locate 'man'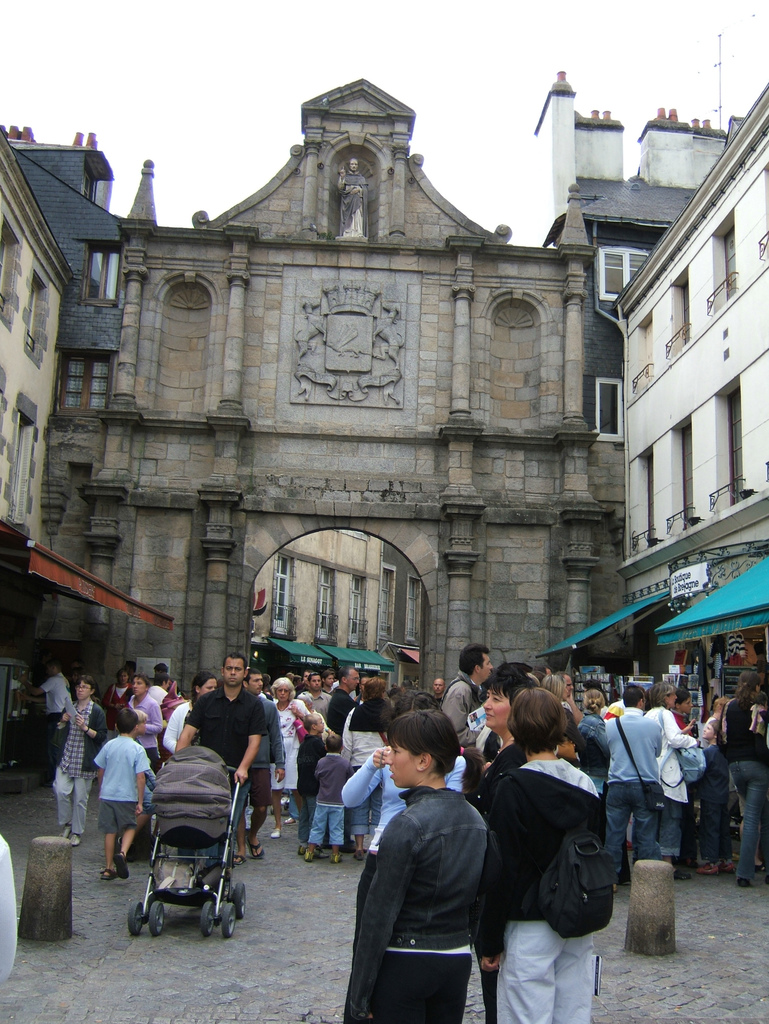
(left=307, top=673, right=330, bottom=713)
